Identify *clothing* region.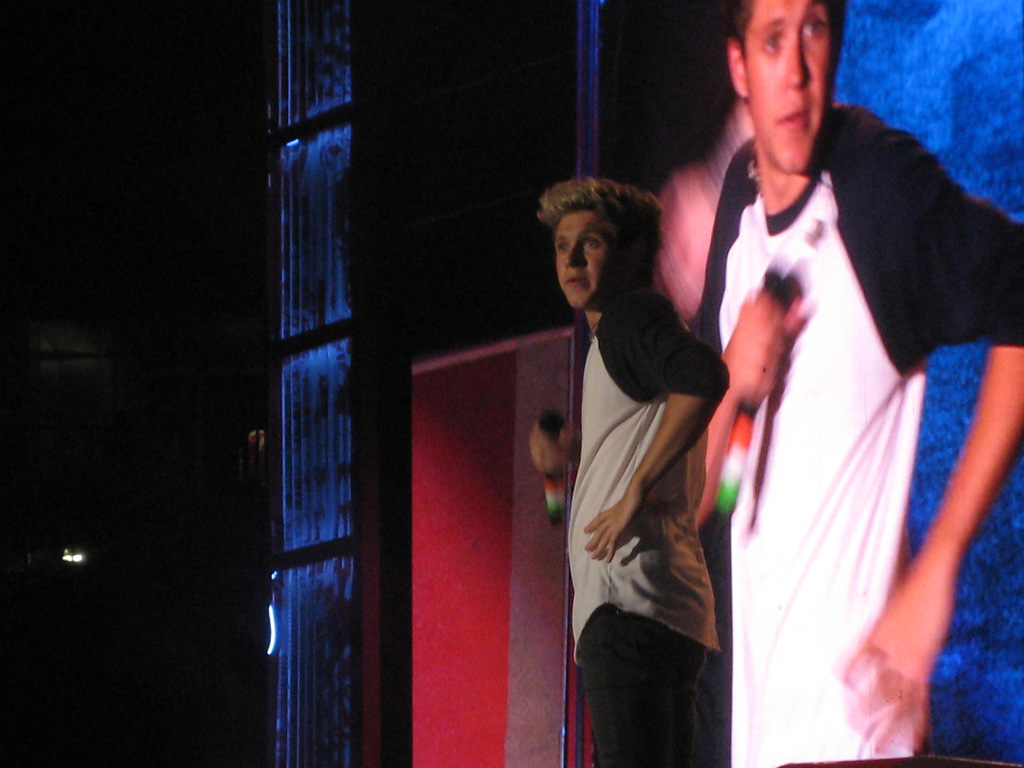
Region: detection(579, 646, 727, 767).
